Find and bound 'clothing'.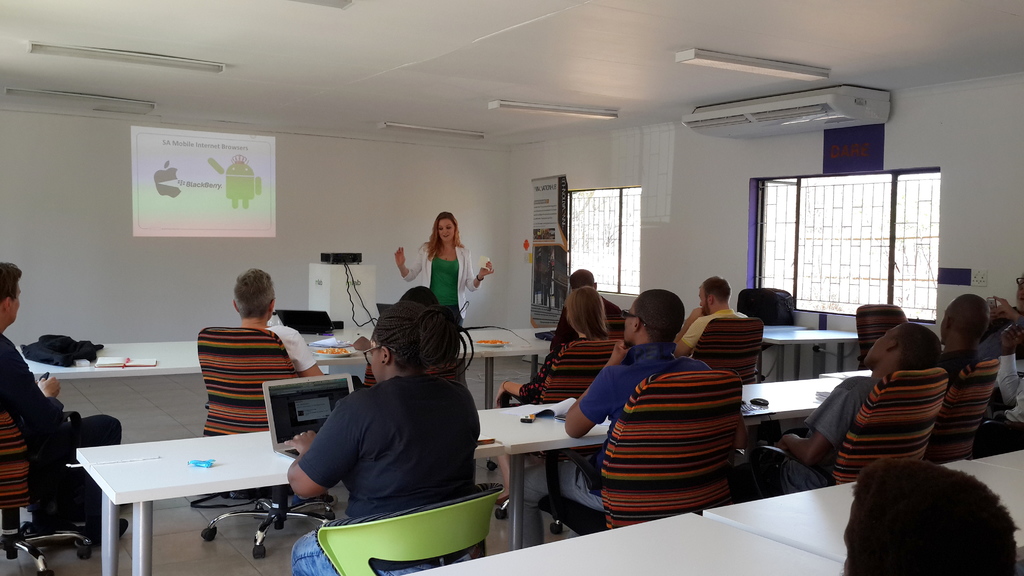
Bound: detection(381, 236, 486, 313).
